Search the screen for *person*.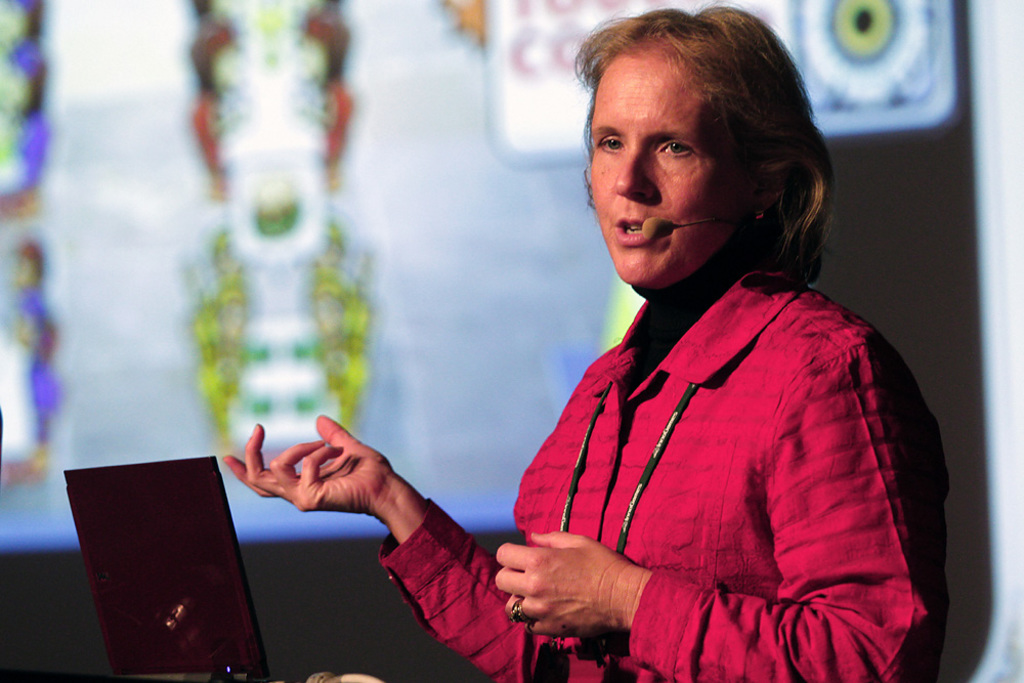
Found at crop(225, 0, 954, 682).
